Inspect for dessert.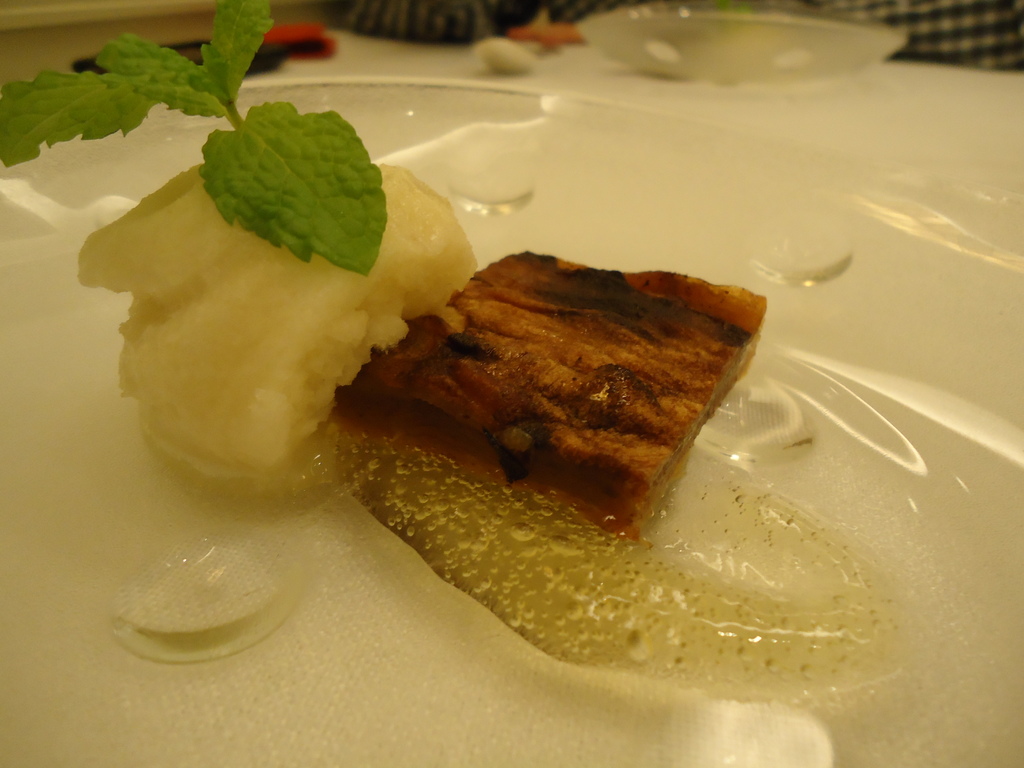
Inspection: x1=356 y1=266 x2=753 y2=522.
